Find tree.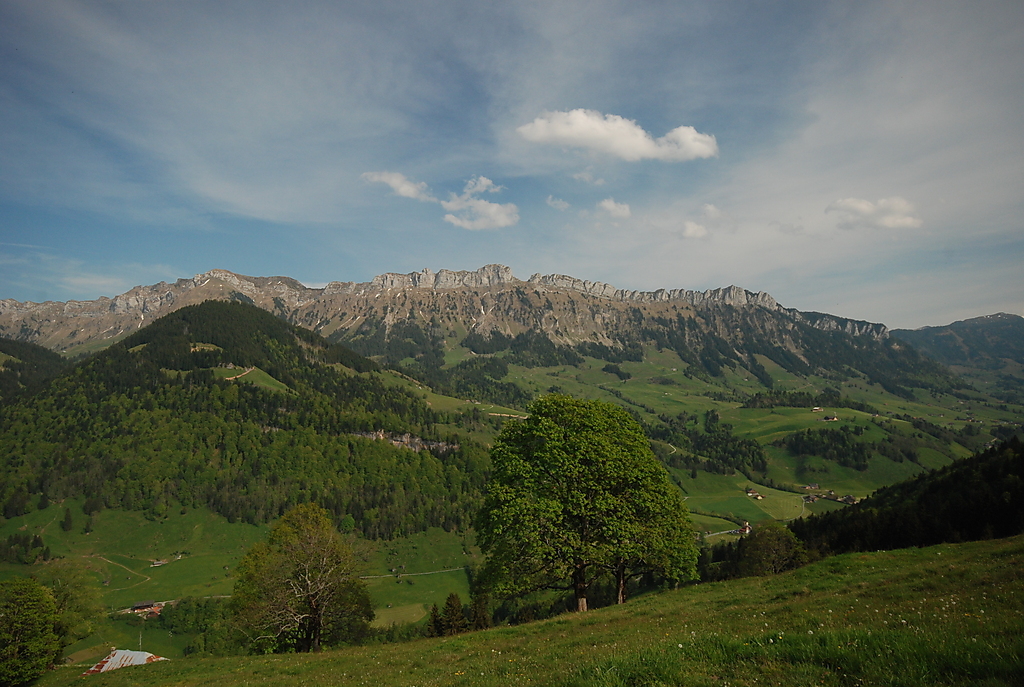
l=464, t=395, r=706, b=614.
